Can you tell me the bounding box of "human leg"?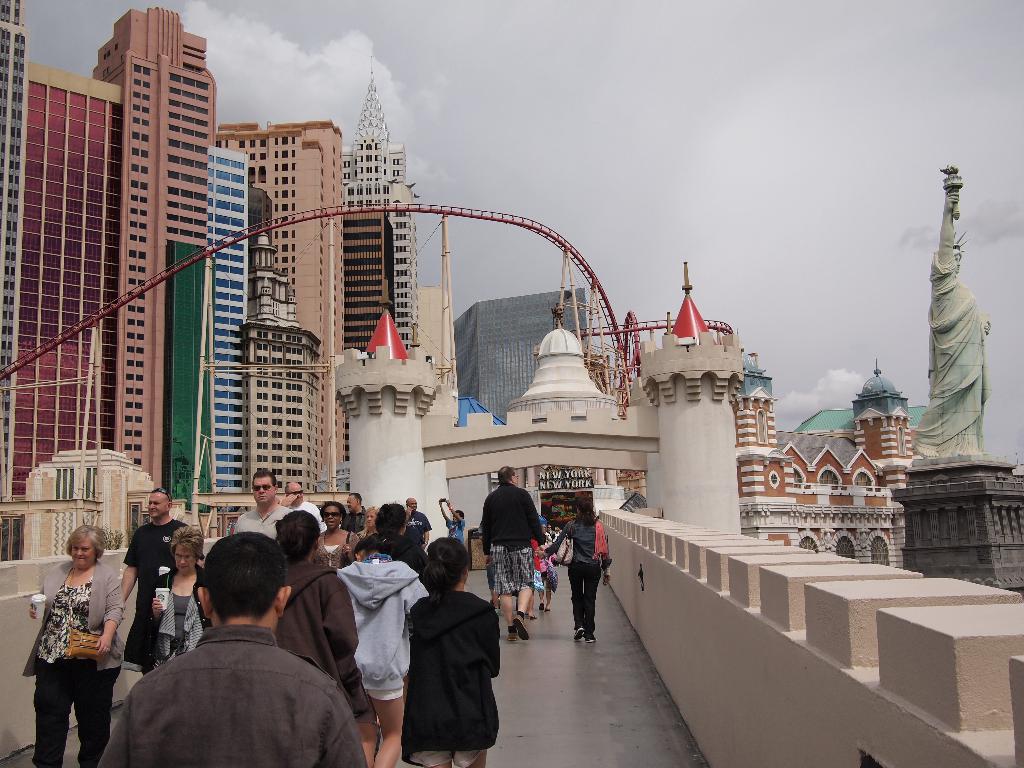
{"left": 77, "top": 669, "right": 117, "bottom": 767}.
